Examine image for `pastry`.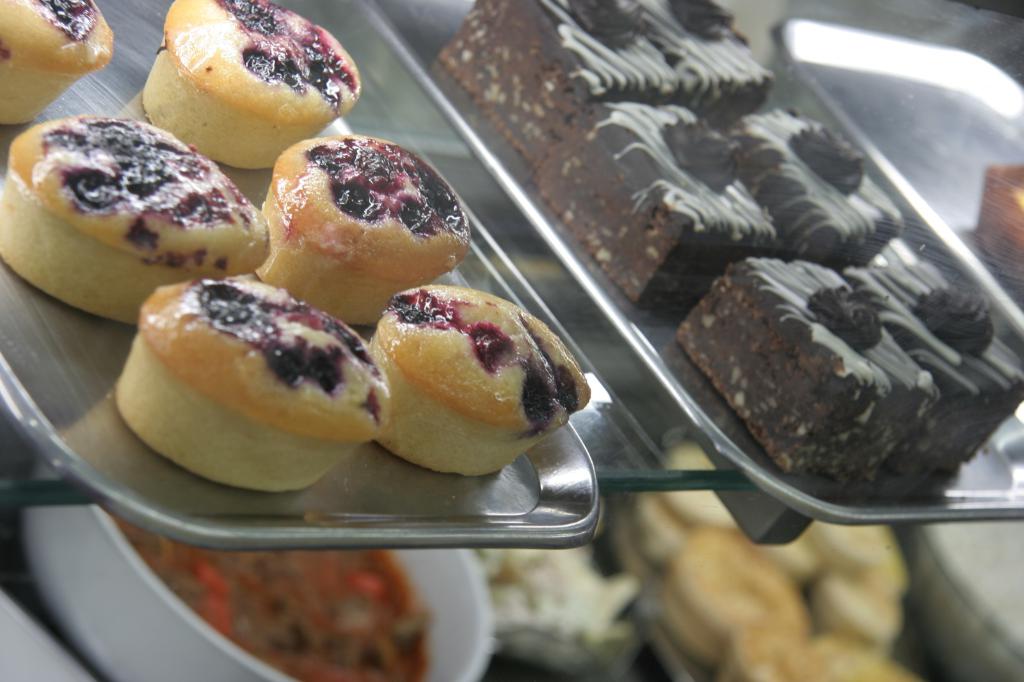
Examination result: 141:0:360:171.
